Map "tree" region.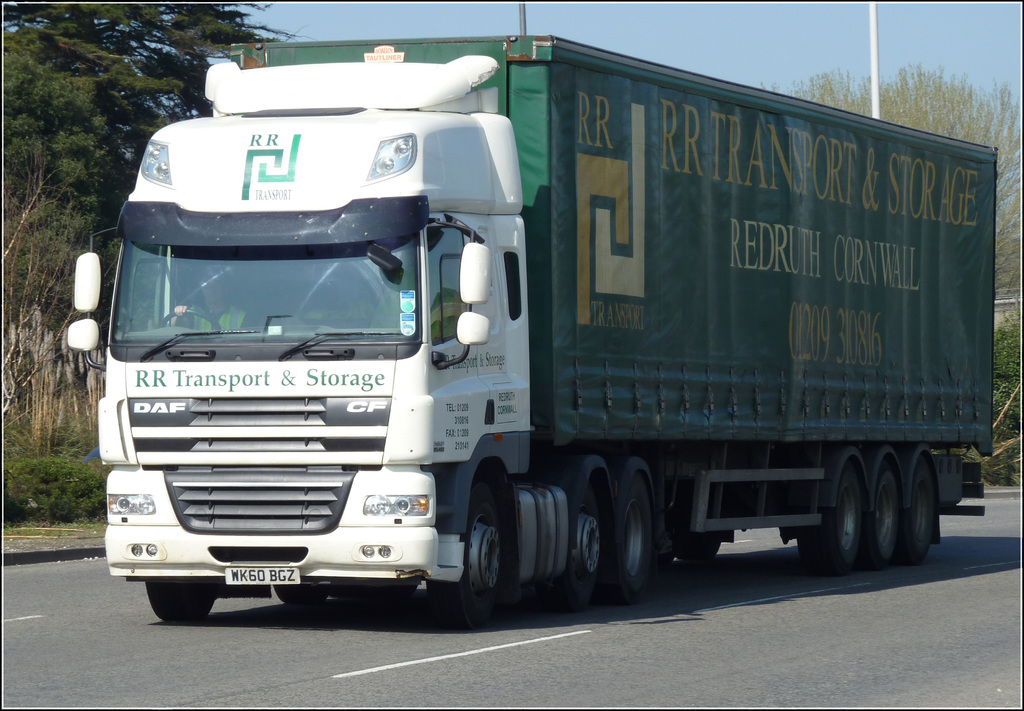
Mapped to pyautogui.locateOnScreen(0, 0, 293, 451).
